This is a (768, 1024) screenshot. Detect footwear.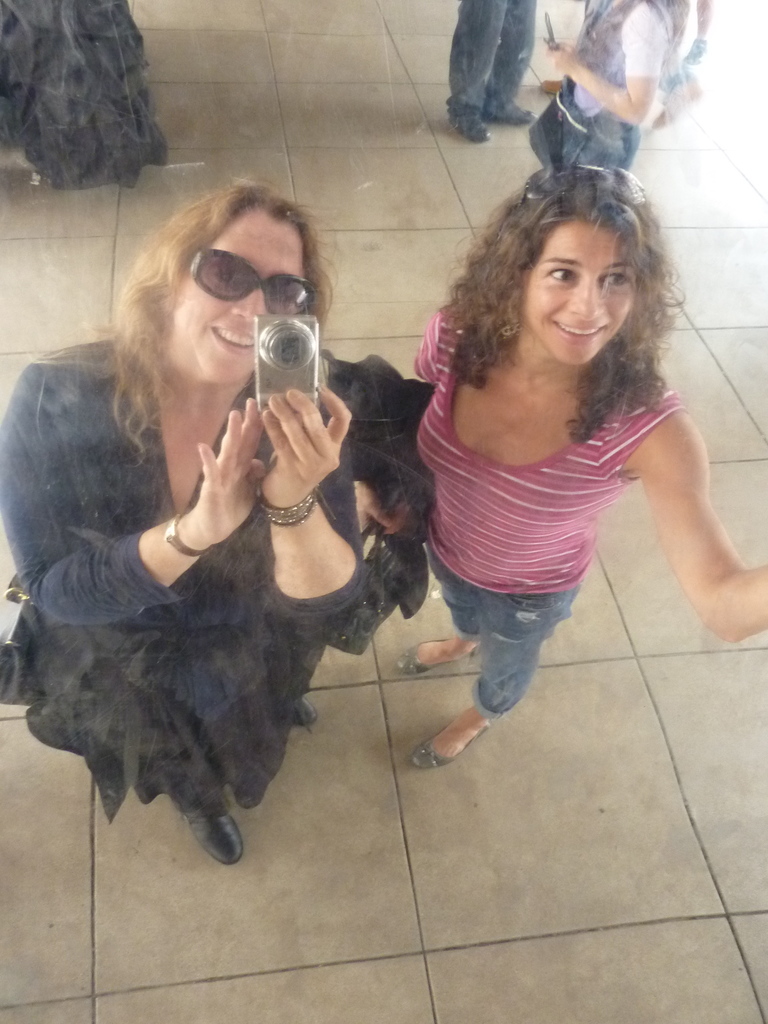
pyautogui.locateOnScreen(184, 809, 242, 865).
